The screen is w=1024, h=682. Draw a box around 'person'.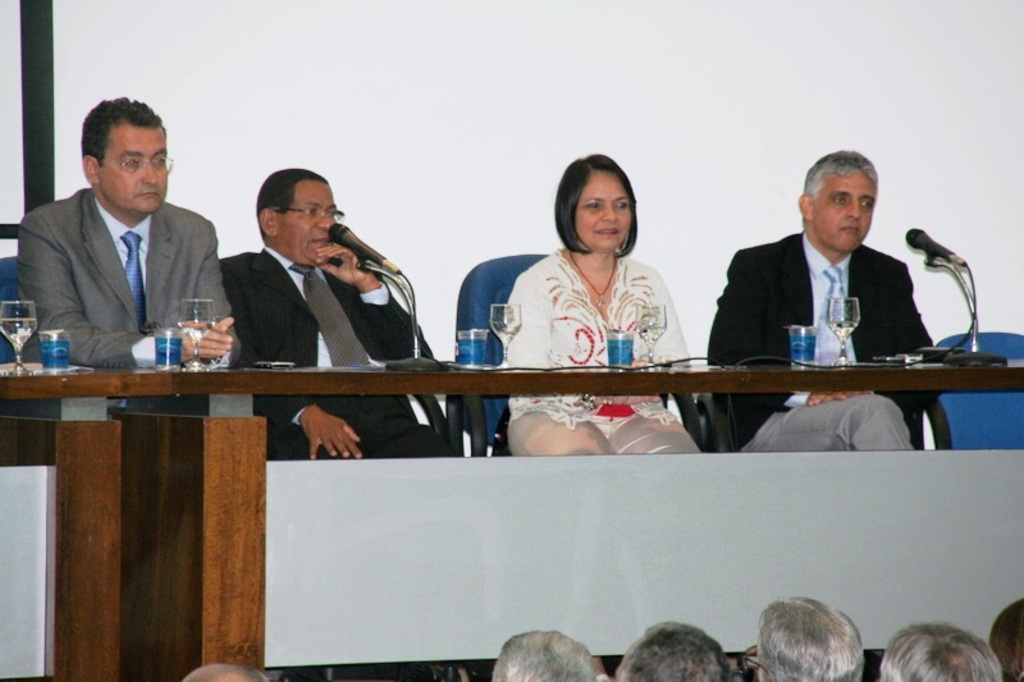
218,165,462,467.
